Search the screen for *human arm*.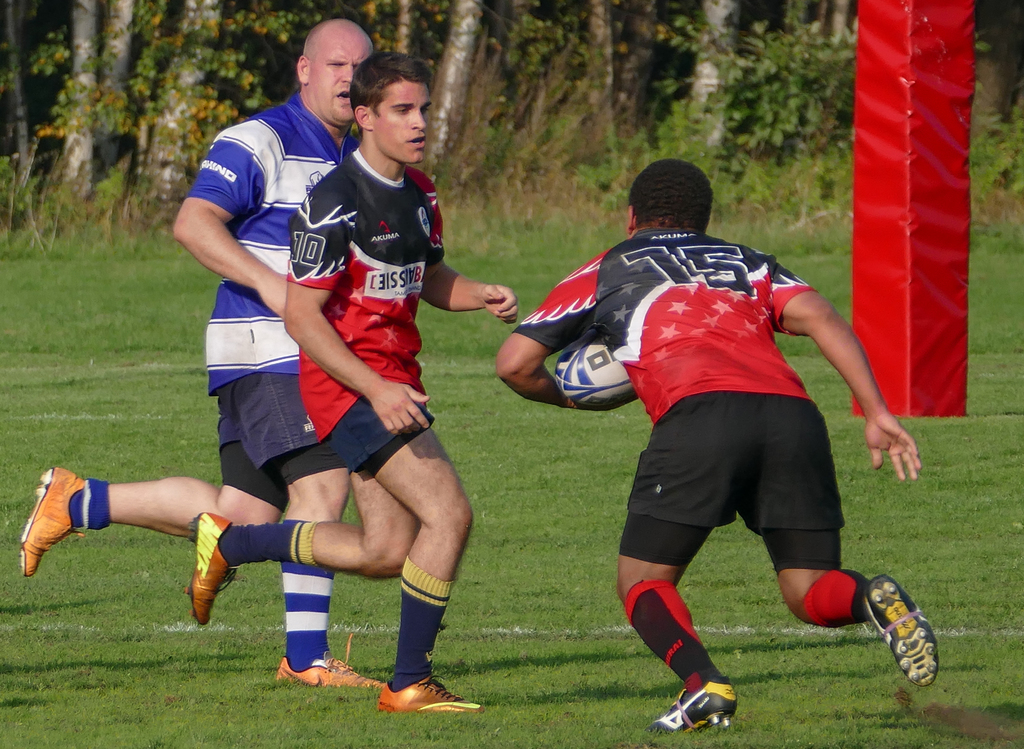
Found at rect(280, 170, 436, 442).
